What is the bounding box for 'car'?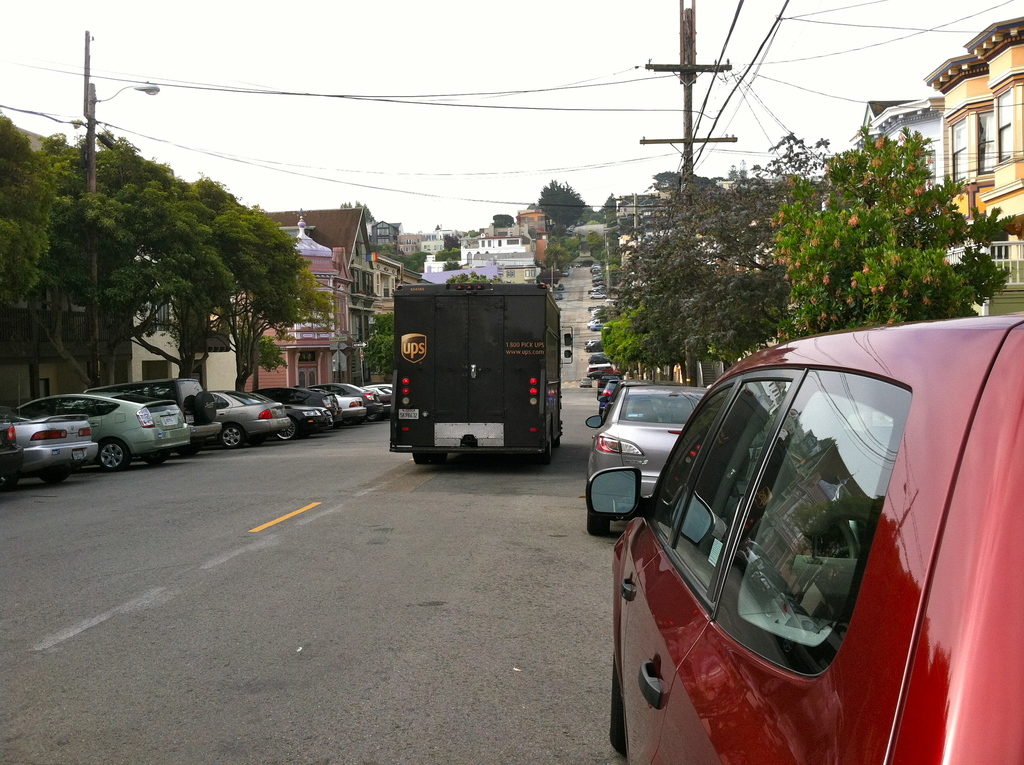
BBox(0, 421, 19, 472).
